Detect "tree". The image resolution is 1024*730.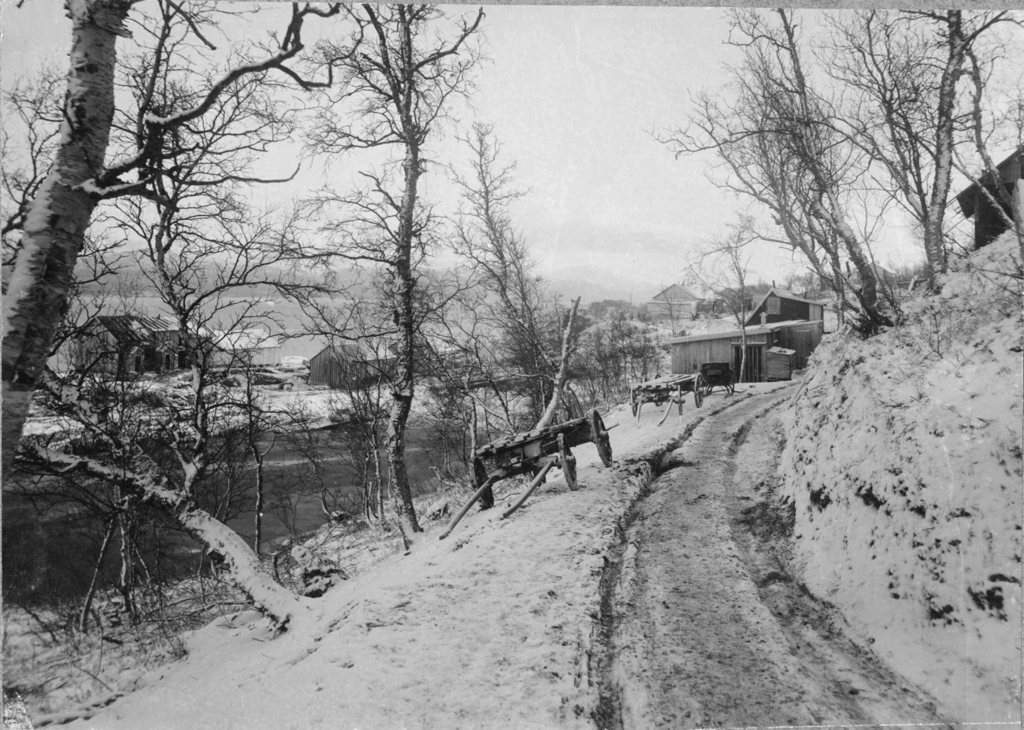
x1=645 y1=6 x2=910 y2=322.
